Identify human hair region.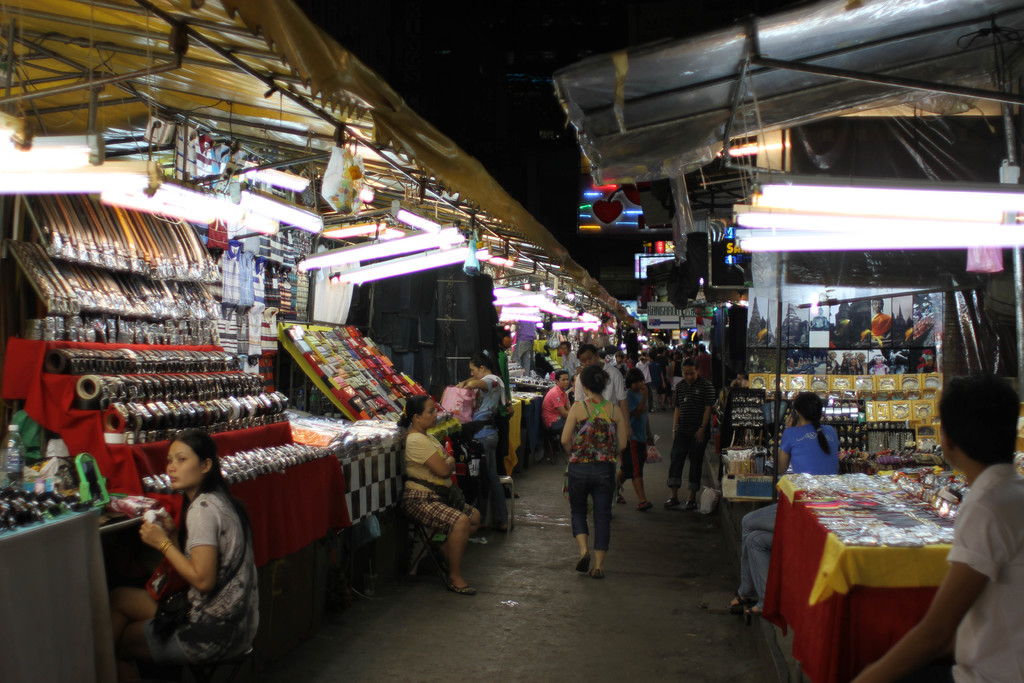
Region: rect(173, 431, 220, 492).
